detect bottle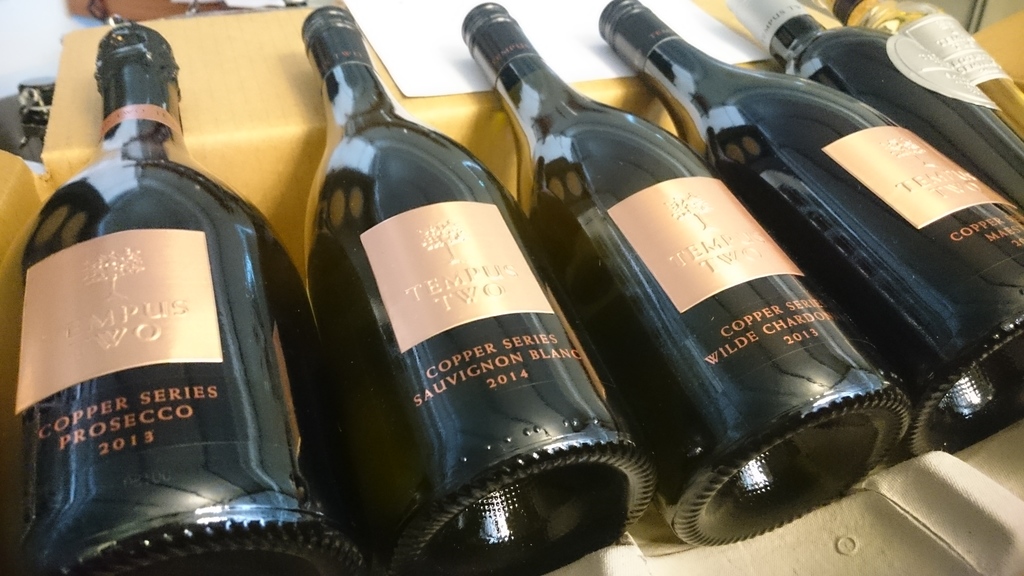
bbox=(445, 0, 937, 536)
